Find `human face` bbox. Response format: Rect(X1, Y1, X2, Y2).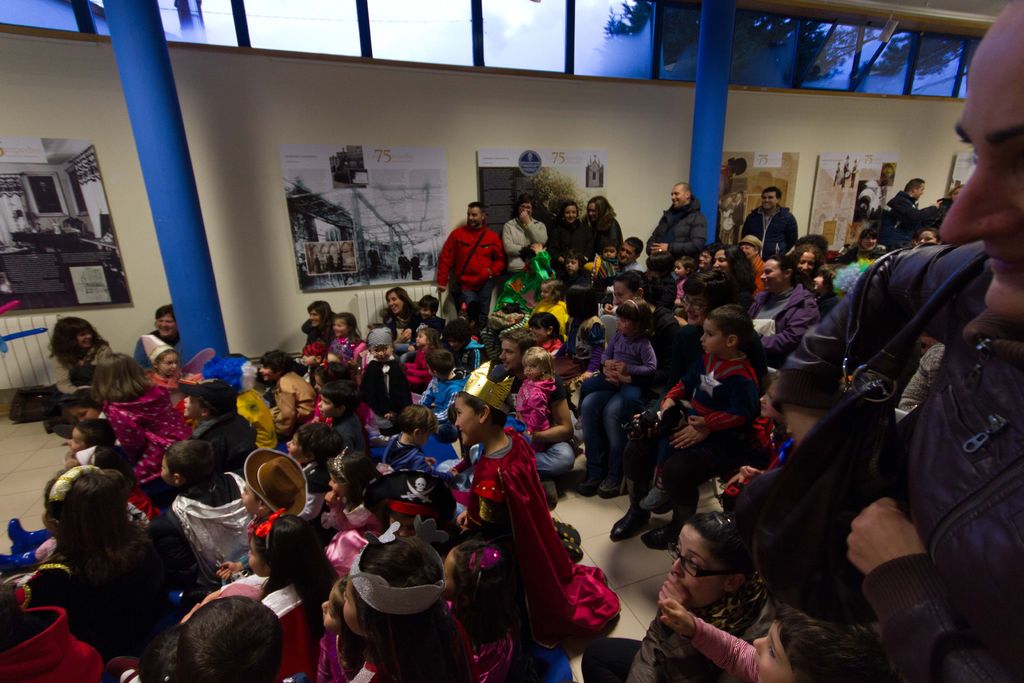
Rect(794, 251, 817, 278).
